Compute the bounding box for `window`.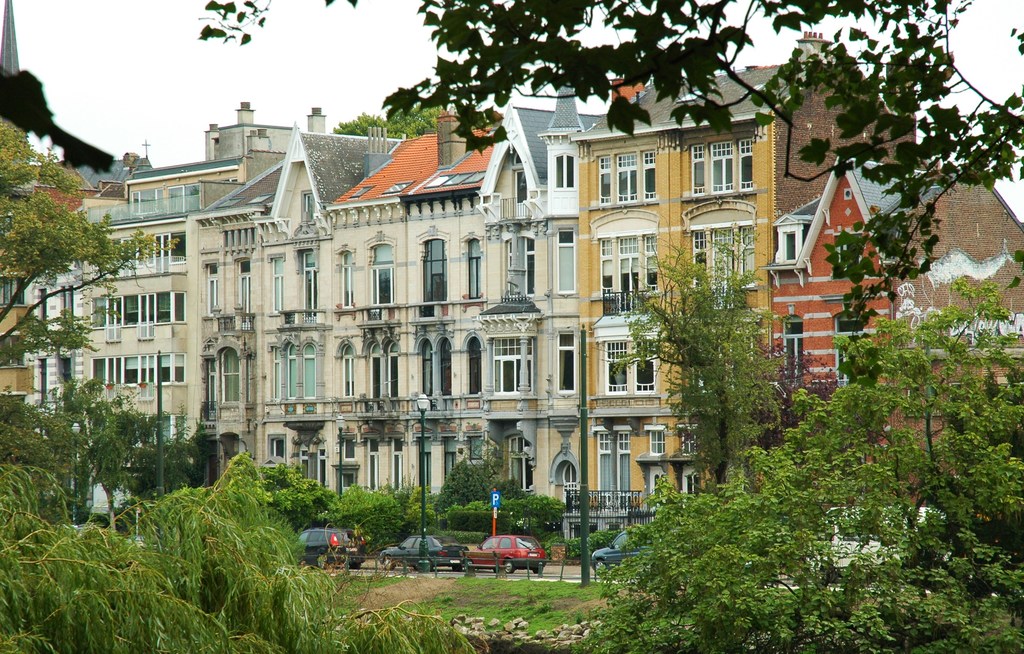
[left=492, top=330, right=545, bottom=392].
